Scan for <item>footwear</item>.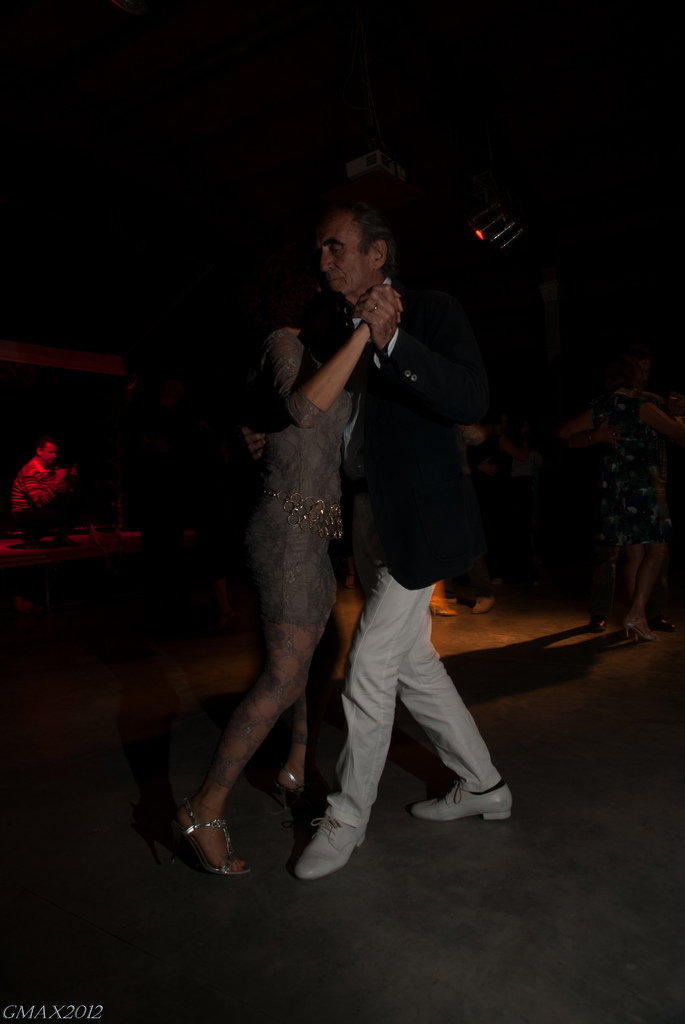
Scan result: (x1=590, y1=612, x2=611, y2=631).
